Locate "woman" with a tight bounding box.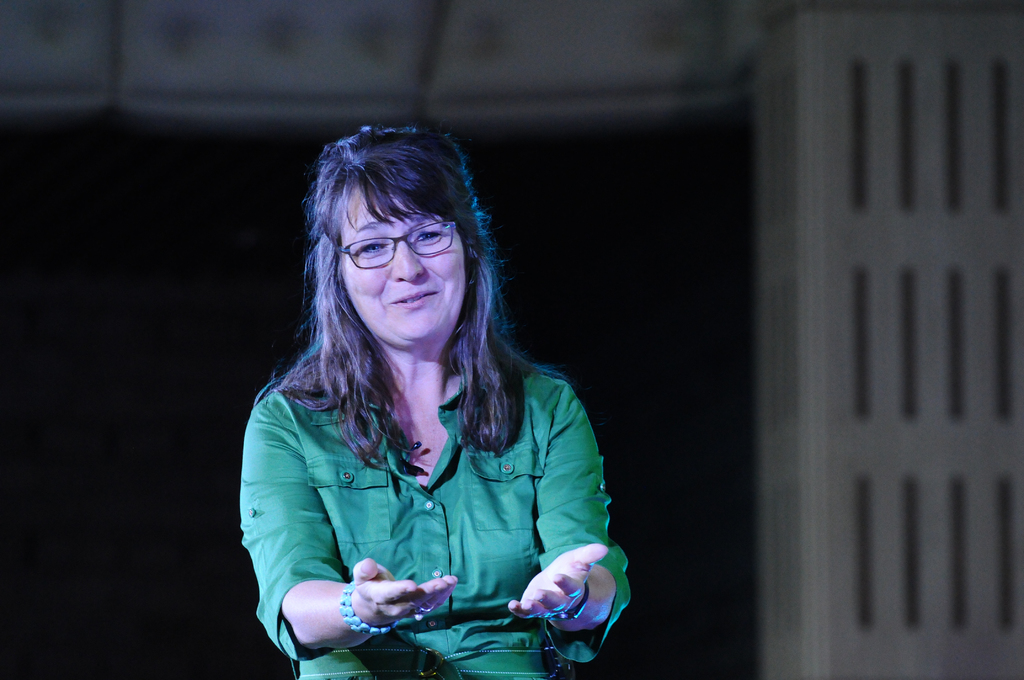
(228,130,653,679).
